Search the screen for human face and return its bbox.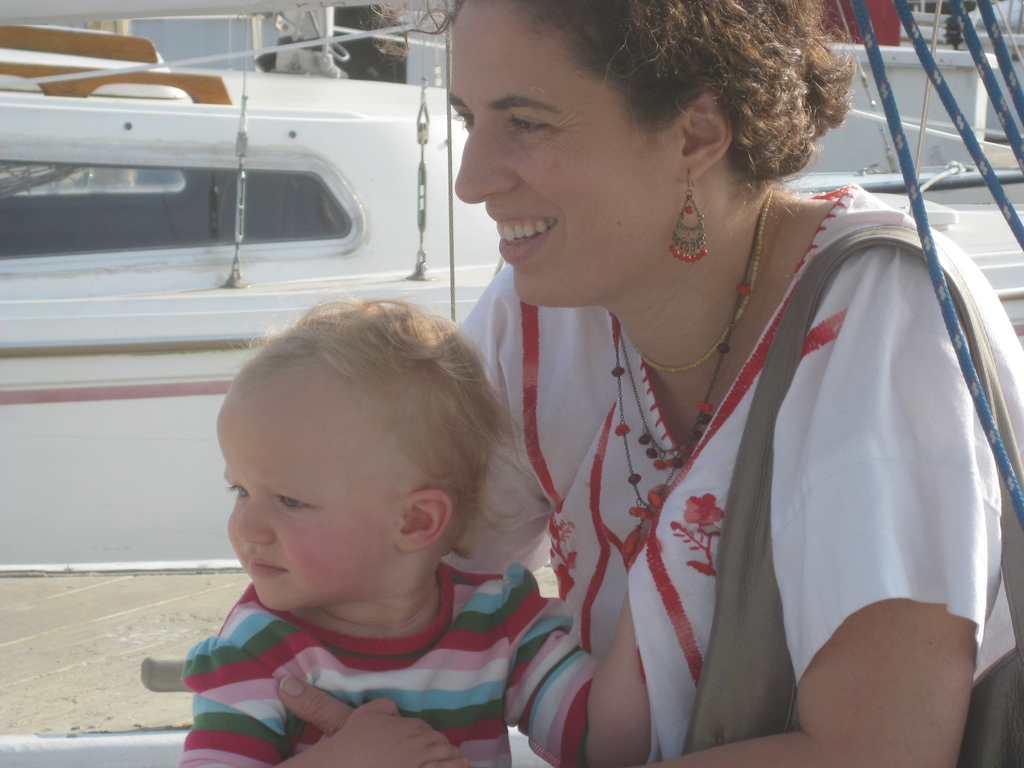
Found: bbox=[221, 389, 370, 611].
